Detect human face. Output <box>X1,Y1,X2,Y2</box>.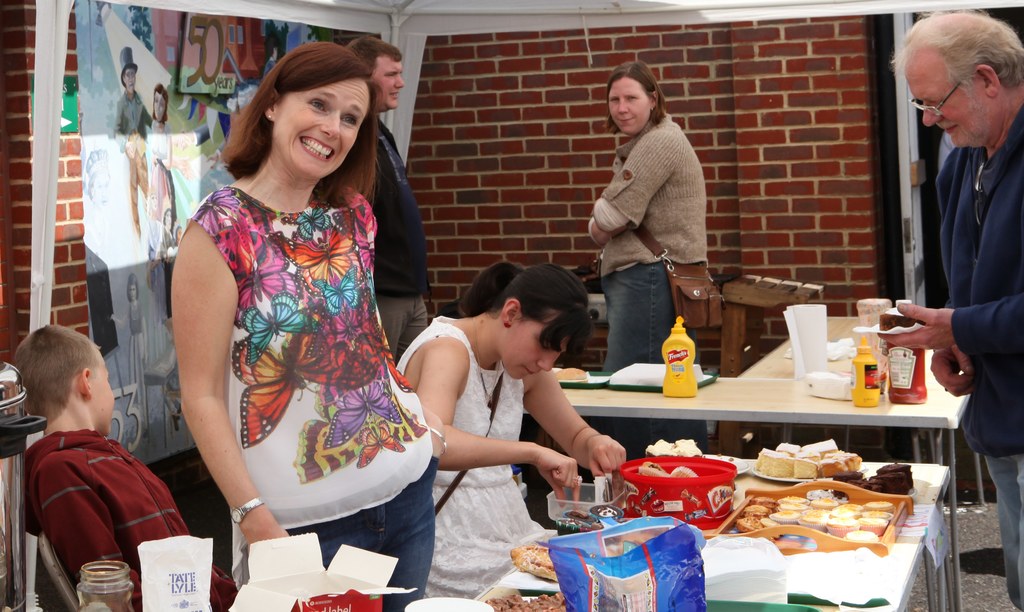
<box>373,62,406,109</box>.
